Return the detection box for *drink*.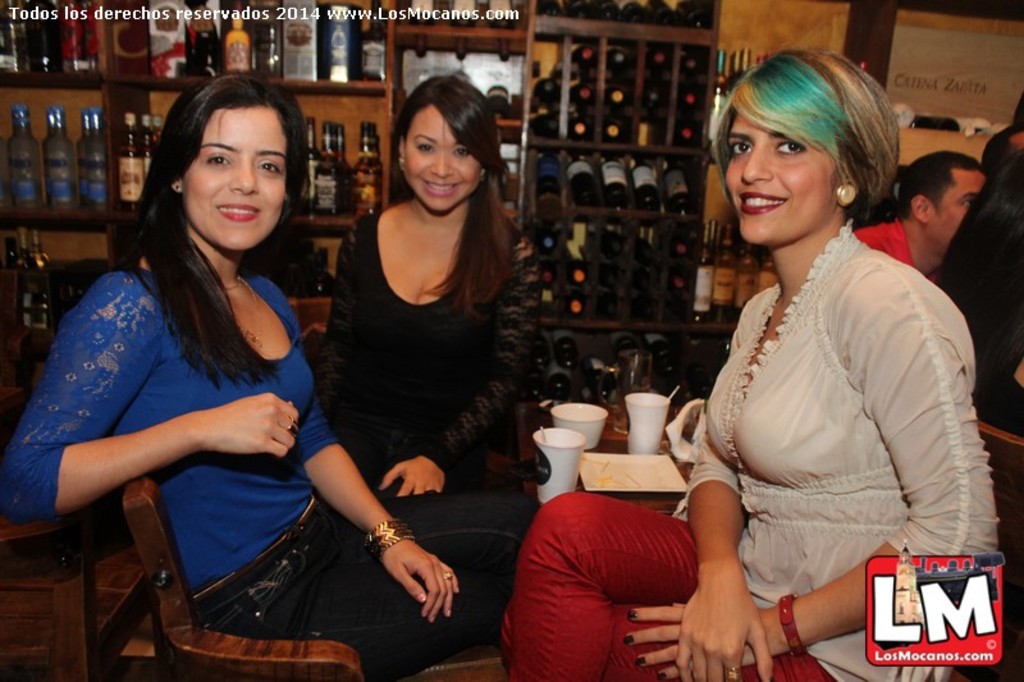
detection(40, 105, 72, 205).
